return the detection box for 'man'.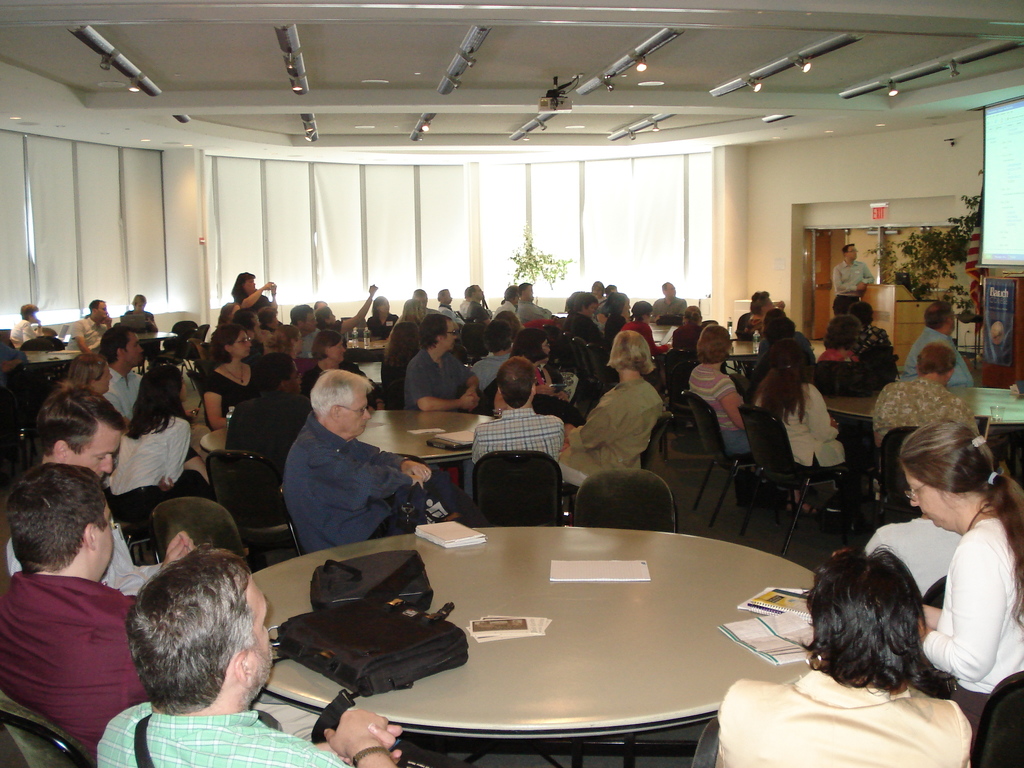
l=648, t=280, r=686, b=325.
